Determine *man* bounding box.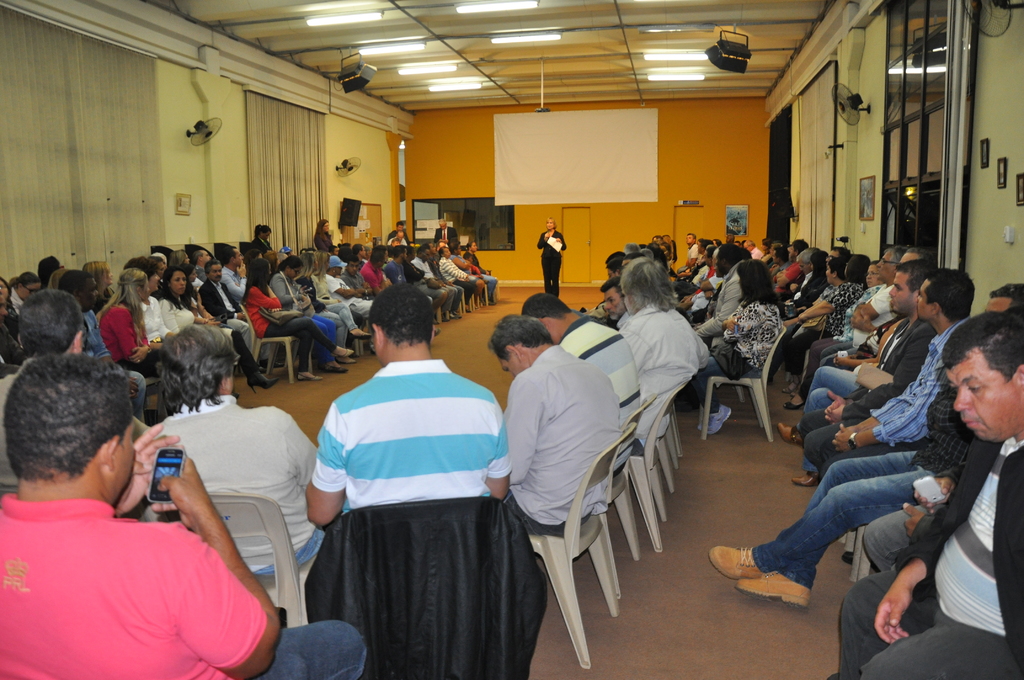
Determined: l=141, t=315, r=321, b=572.
